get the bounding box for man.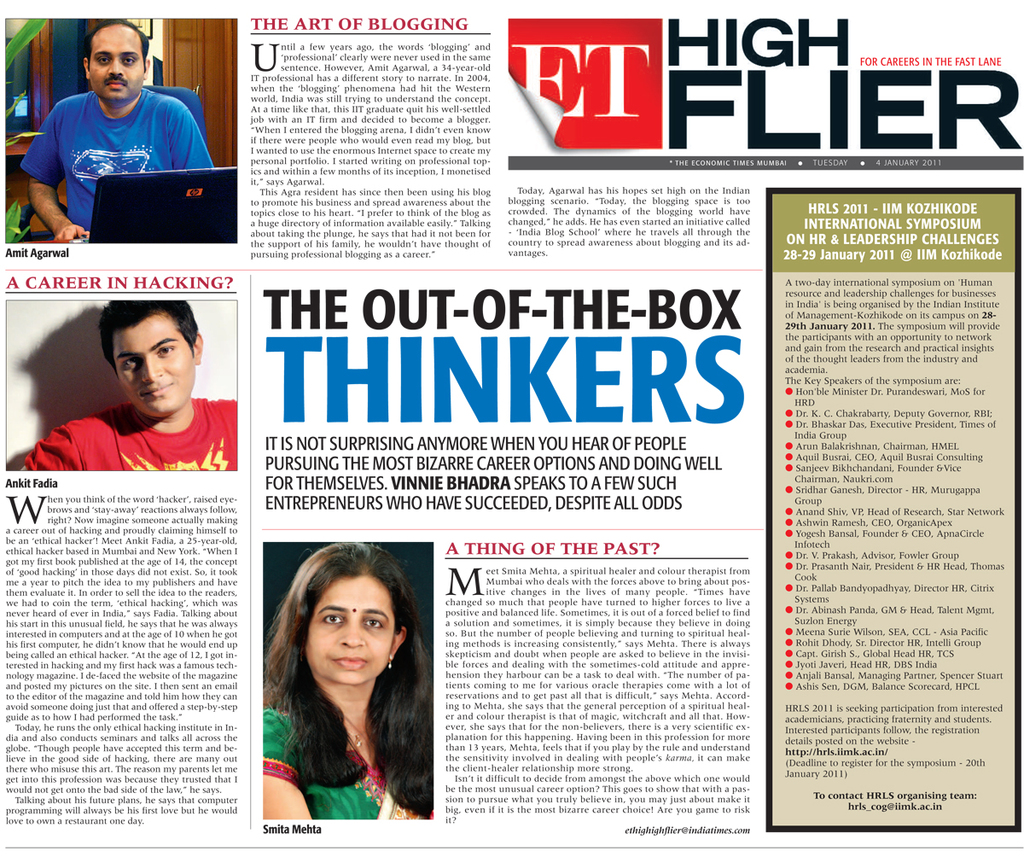
bbox=(18, 292, 248, 505).
